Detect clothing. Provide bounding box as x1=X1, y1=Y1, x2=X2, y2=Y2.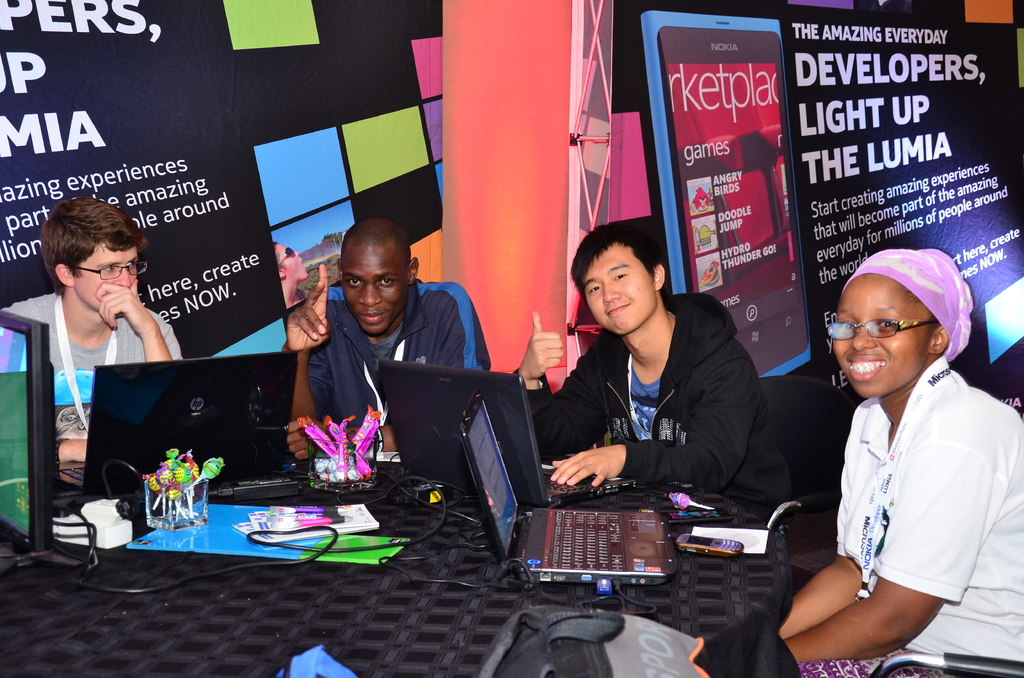
x1=514, y1=294, x2=791, y2=520.
